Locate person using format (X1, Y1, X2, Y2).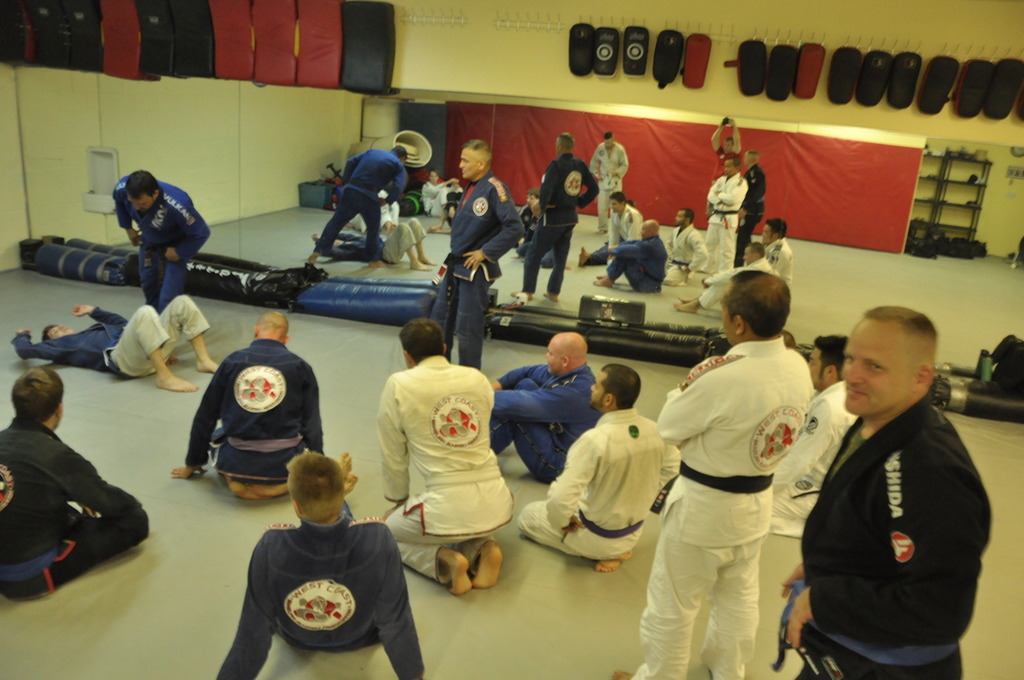
(578, 196, 645, 259).
